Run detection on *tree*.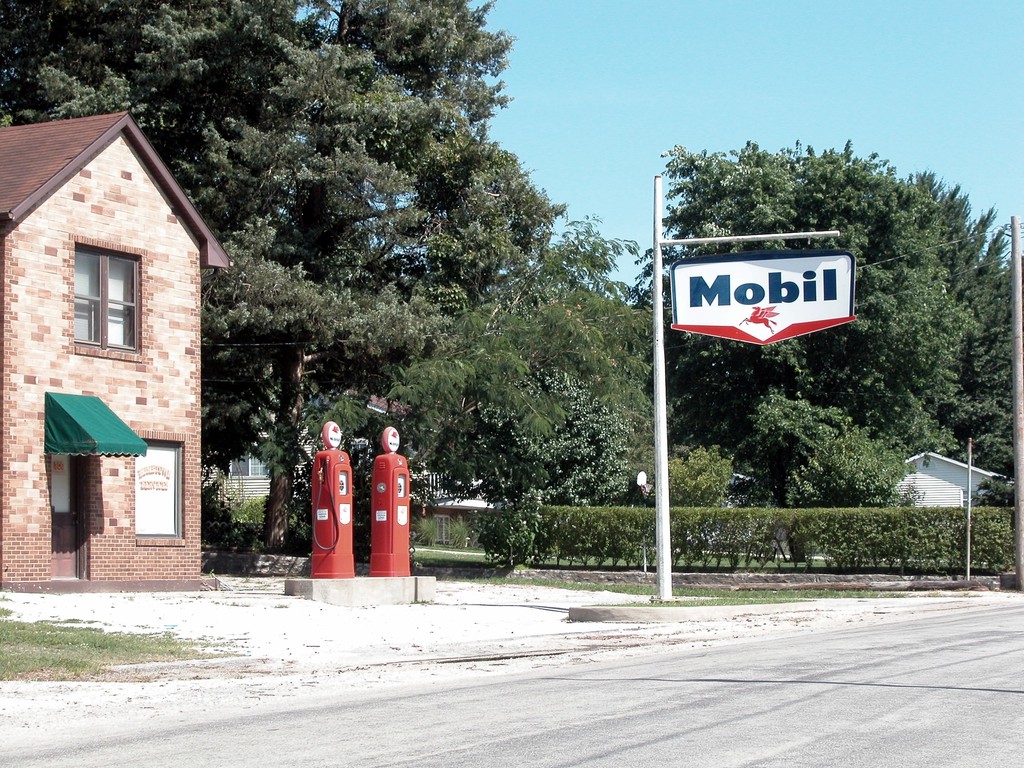
Result: BBox(679, 381, 943, 511).
